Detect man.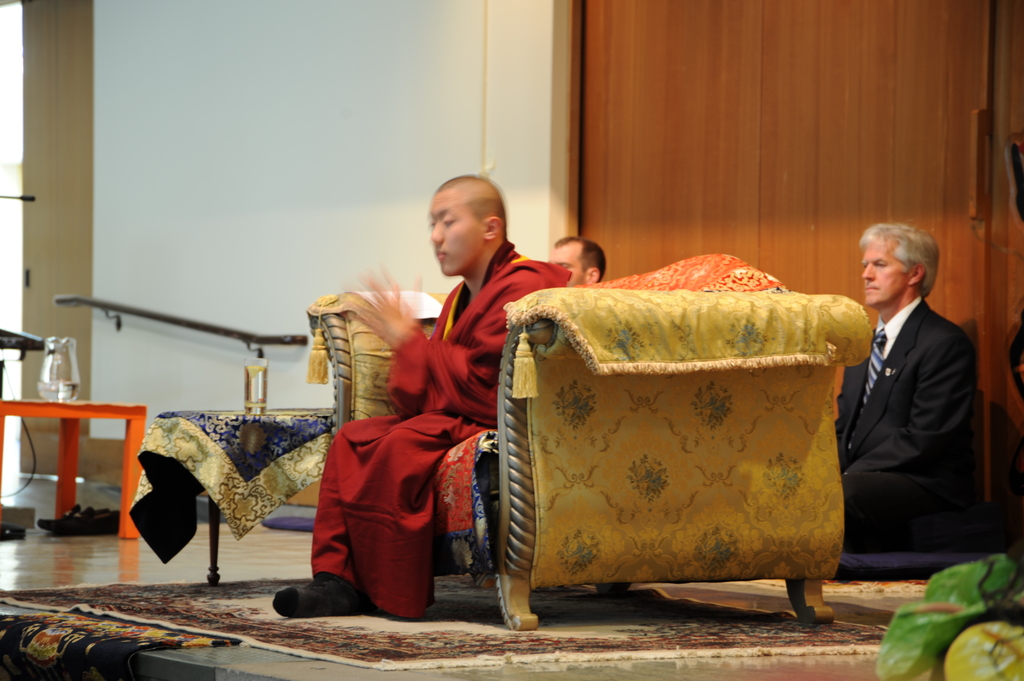
Detected at 268/164/564/614.
